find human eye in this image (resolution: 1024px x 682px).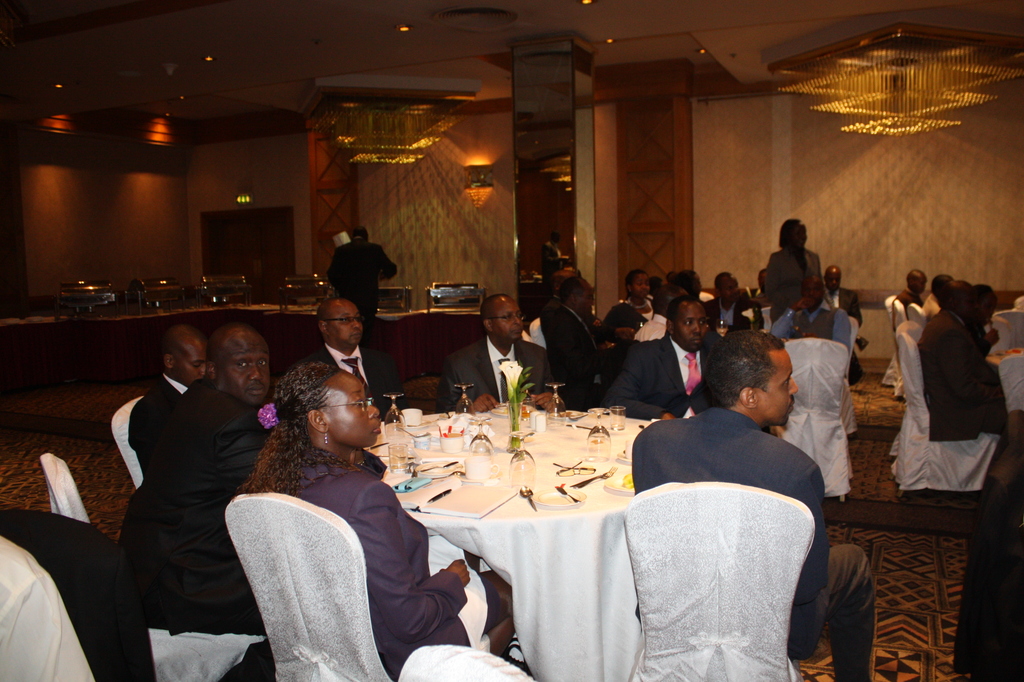
detection(502, 314, 510, 319).
